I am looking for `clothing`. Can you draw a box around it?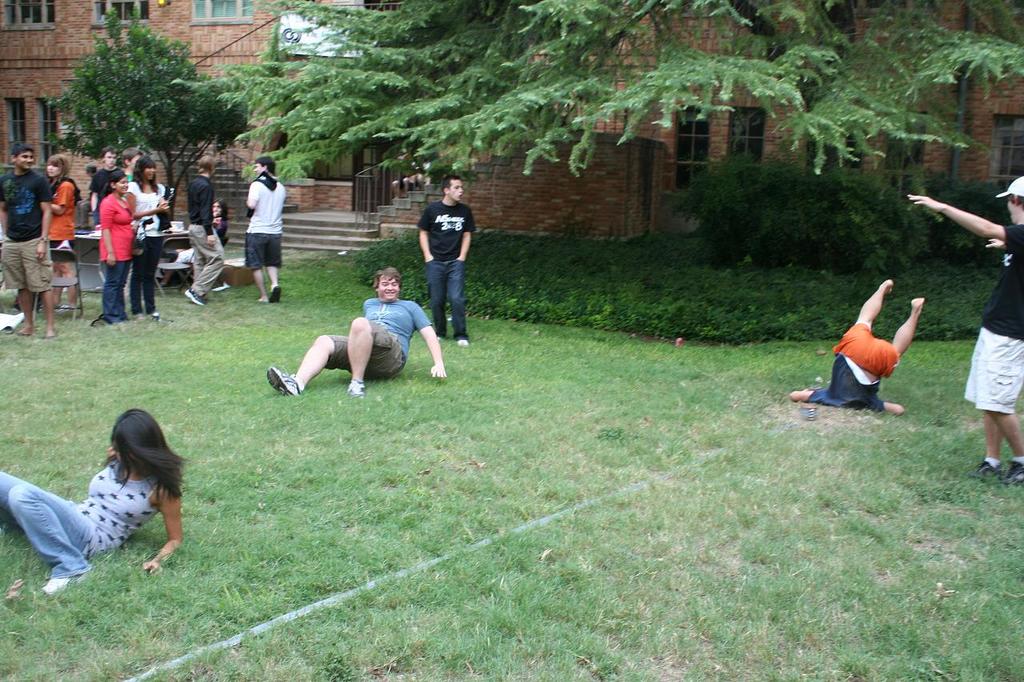
Sure, the bounding box is 130, 177, 166, 312.
